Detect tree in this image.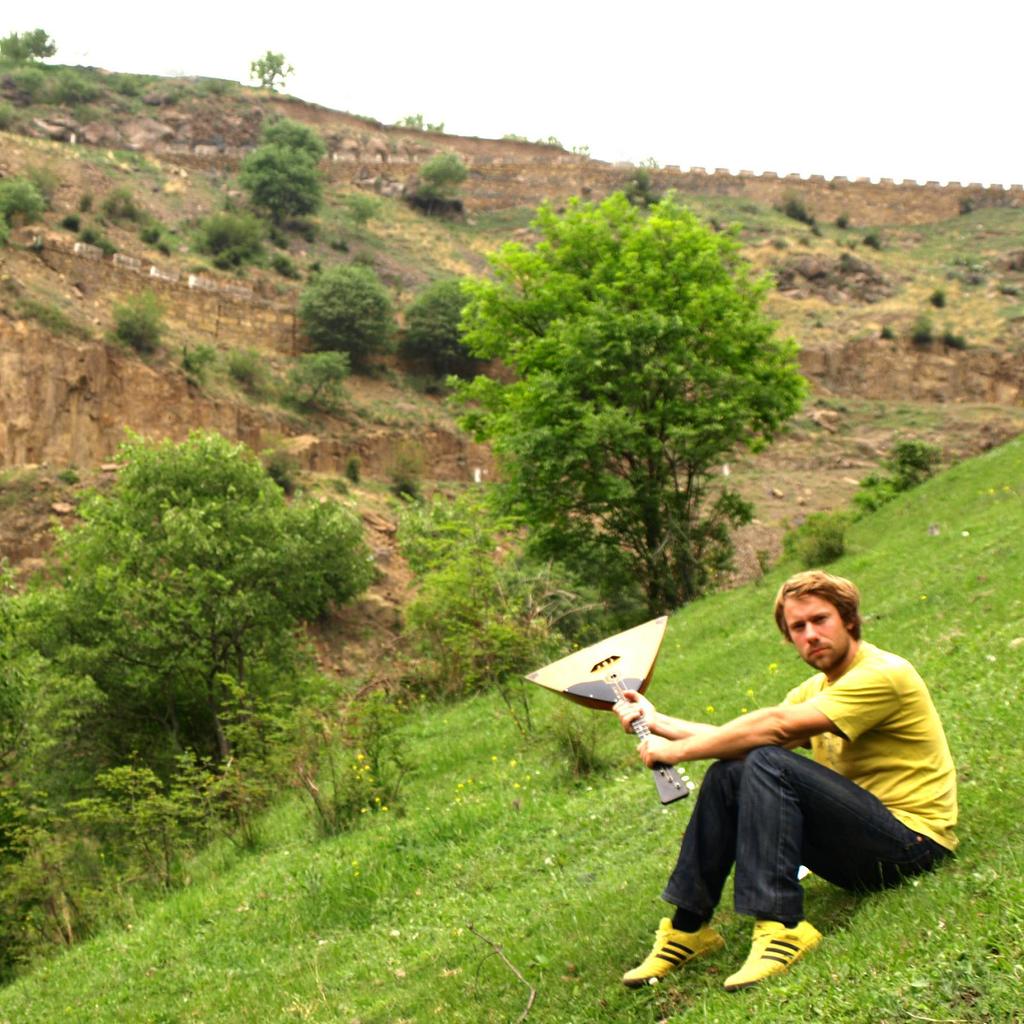
Detection: <box>239,138,323,232</box>.
